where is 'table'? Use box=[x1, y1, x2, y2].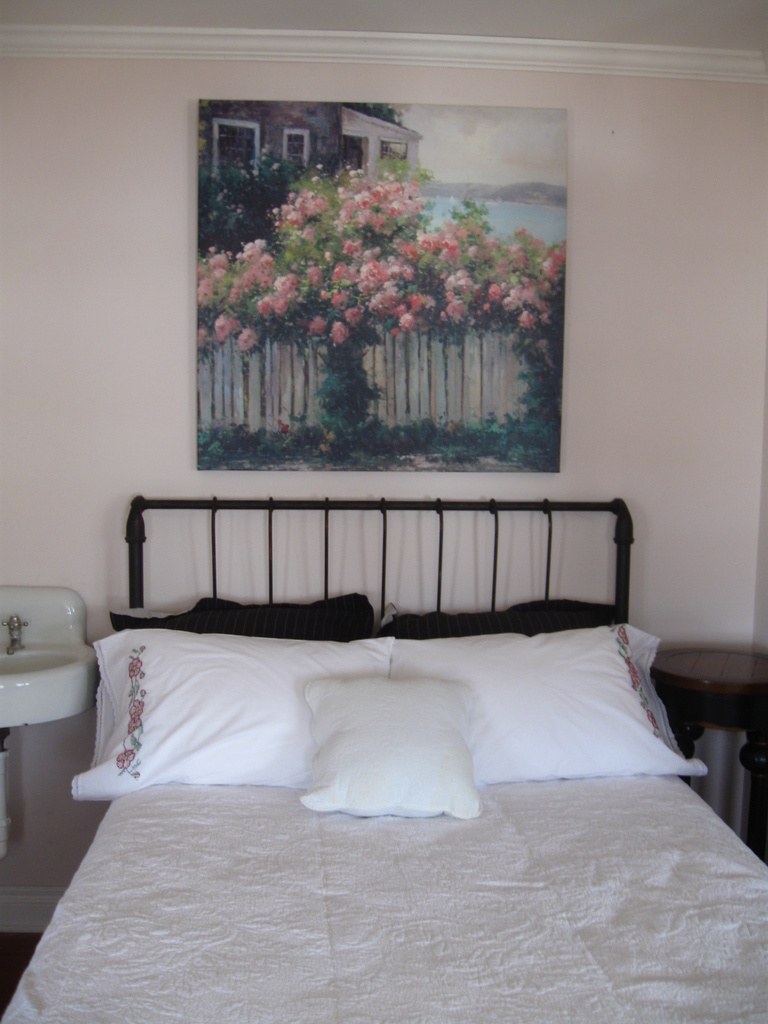
box=[643, 645, 767, 840].
